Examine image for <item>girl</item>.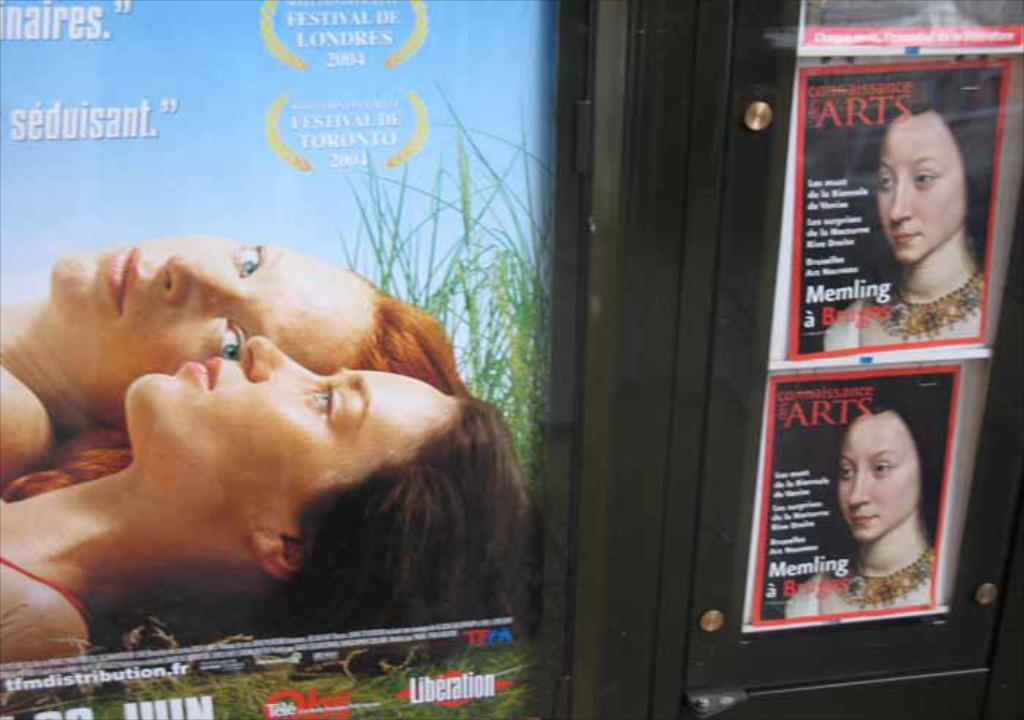
Examination result: box(0, 233, 474, 502).
